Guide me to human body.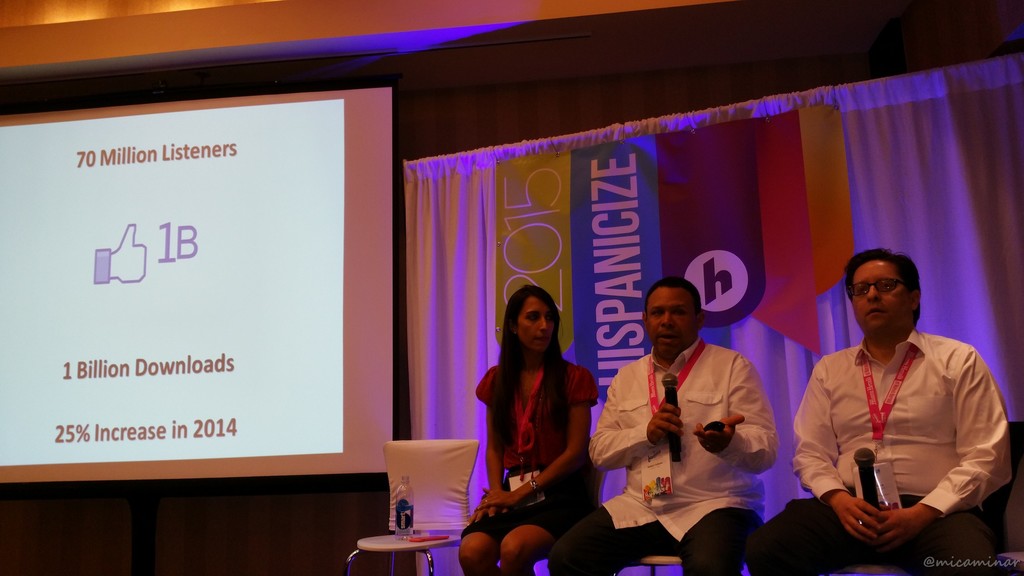
Guidance: [787, 257, 997, 575].
